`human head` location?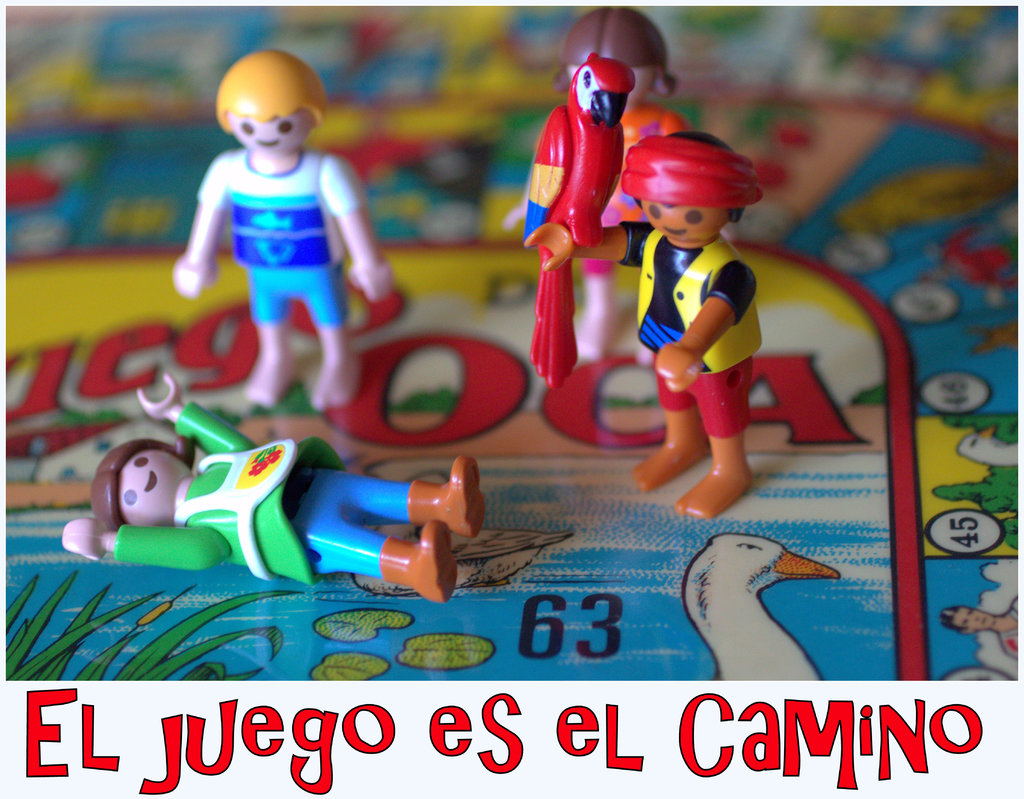
Rect(90, 438, 196, 528)
